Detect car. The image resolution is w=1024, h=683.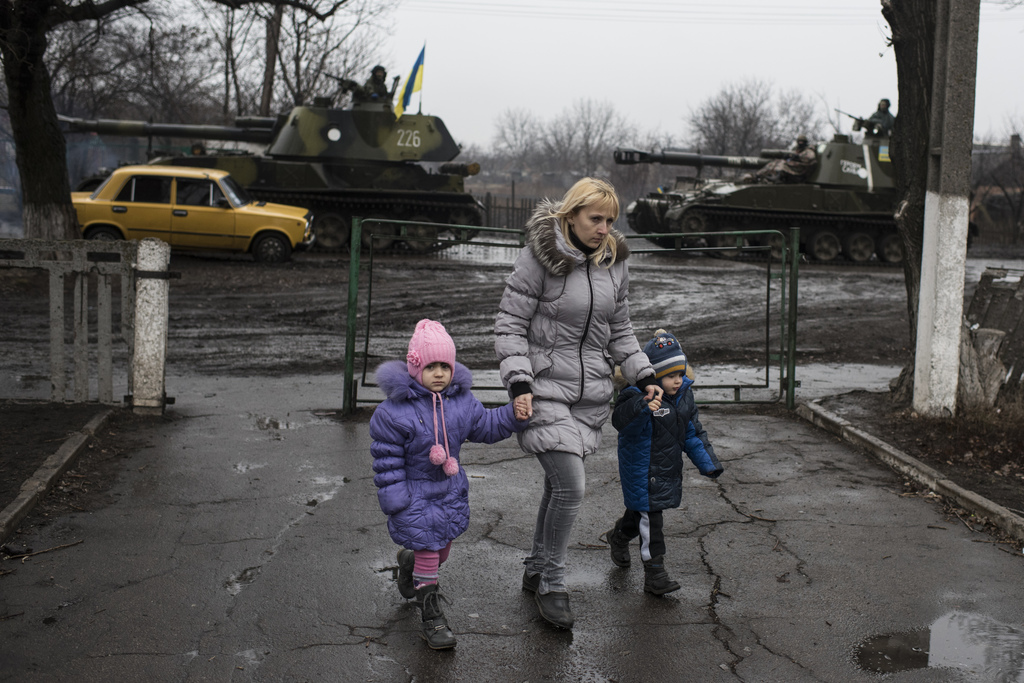
85 154 312 263.
